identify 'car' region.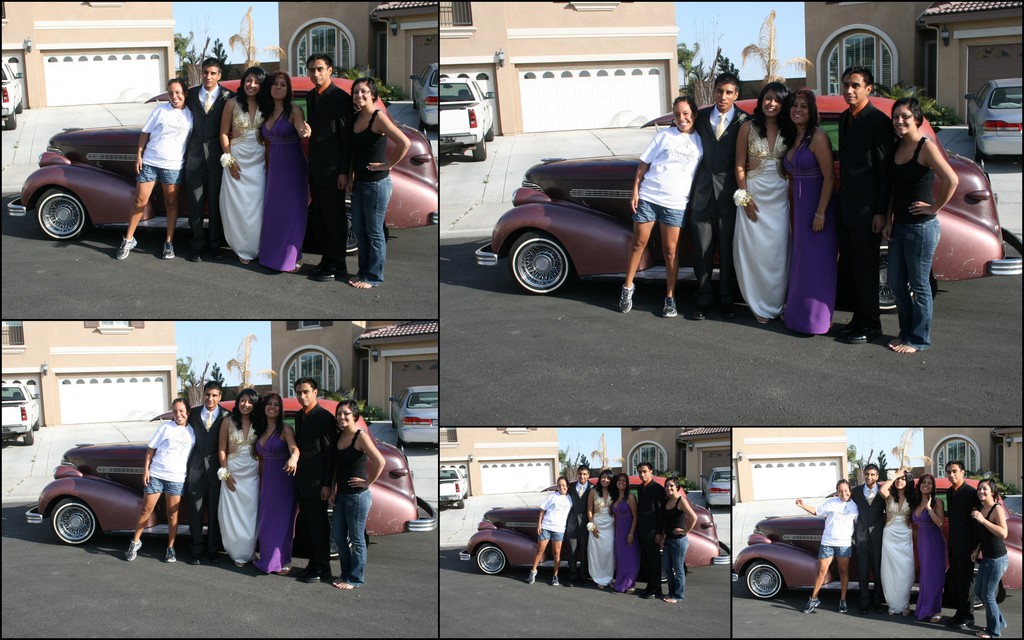
Region: x1=961 y1=74 x2=1023 y2=157.
